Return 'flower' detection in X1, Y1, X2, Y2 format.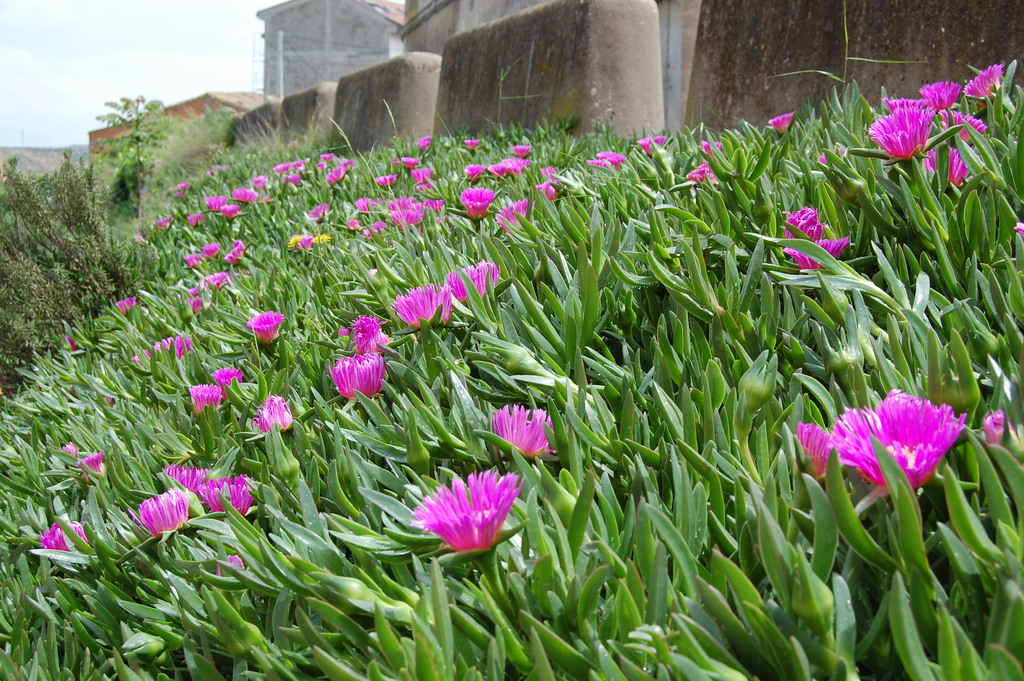
130, 339, 162, 365.
